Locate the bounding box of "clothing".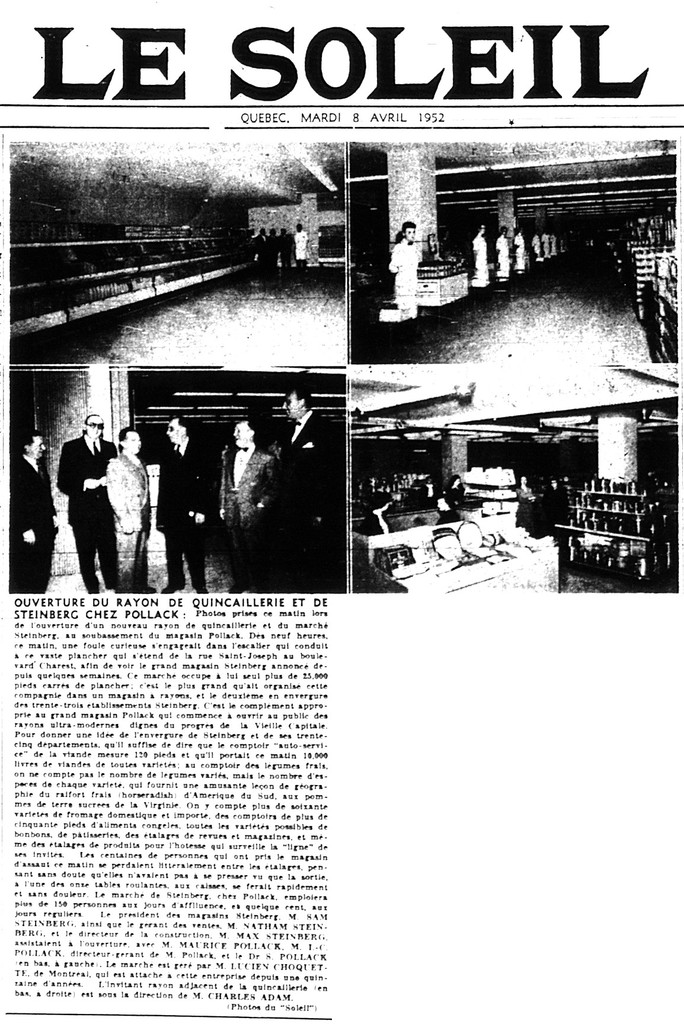
Bounding box: <box>101,454,154,573</box>.
